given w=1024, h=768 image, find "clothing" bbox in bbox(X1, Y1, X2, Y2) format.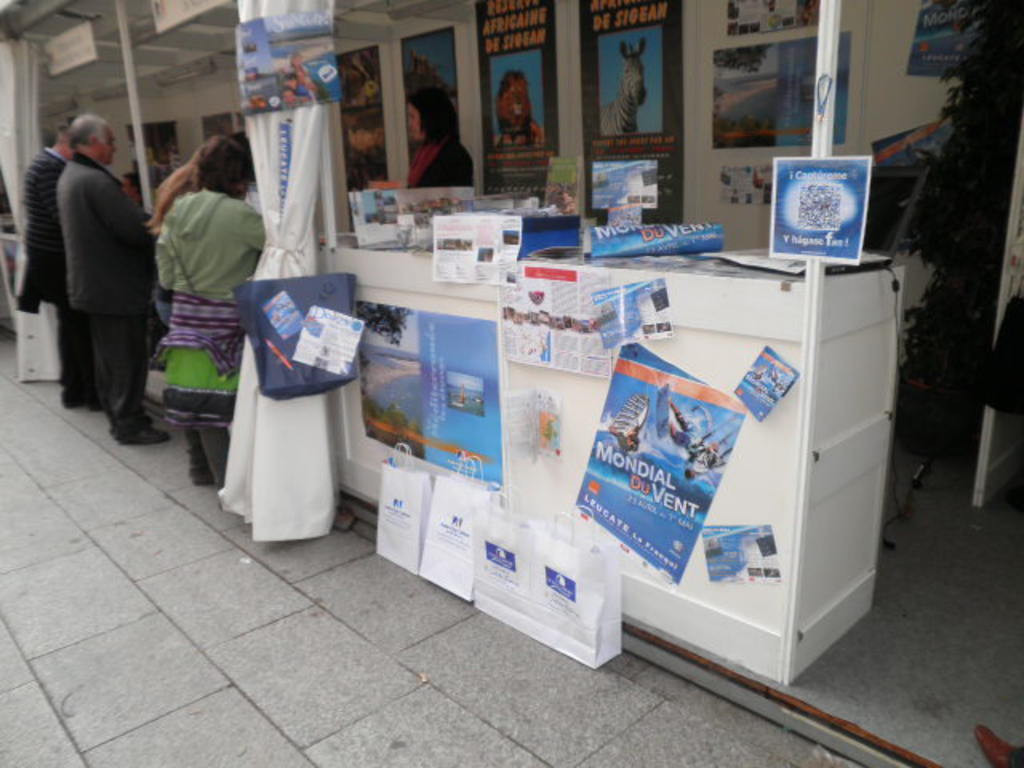
bbox(8, 139, 75, 334).
